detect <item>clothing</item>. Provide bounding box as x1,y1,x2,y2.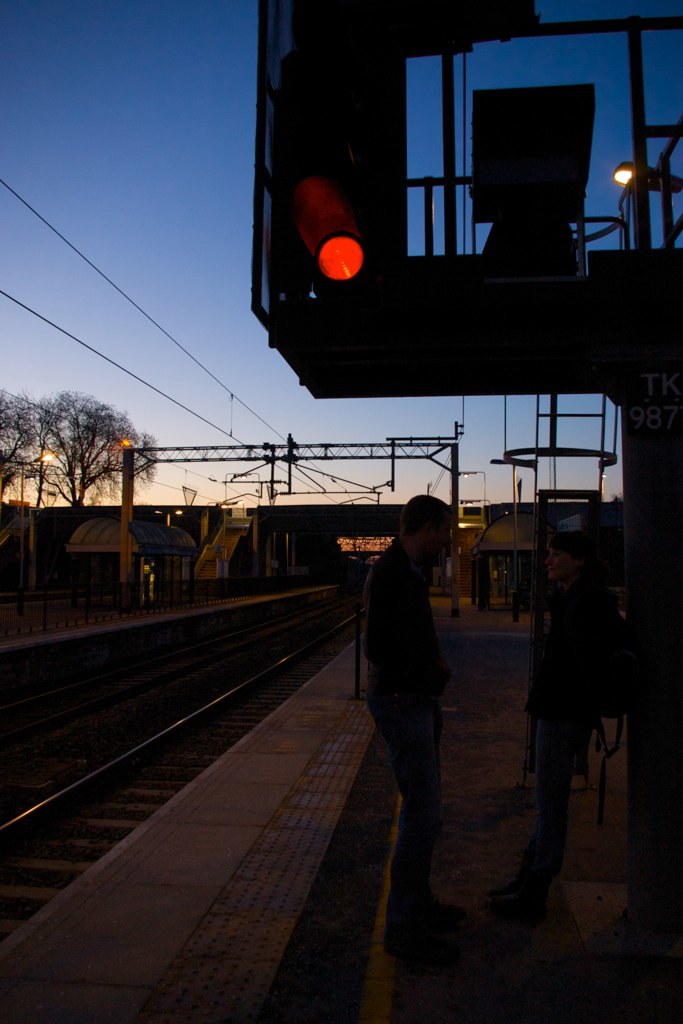
358,474,478,899.
